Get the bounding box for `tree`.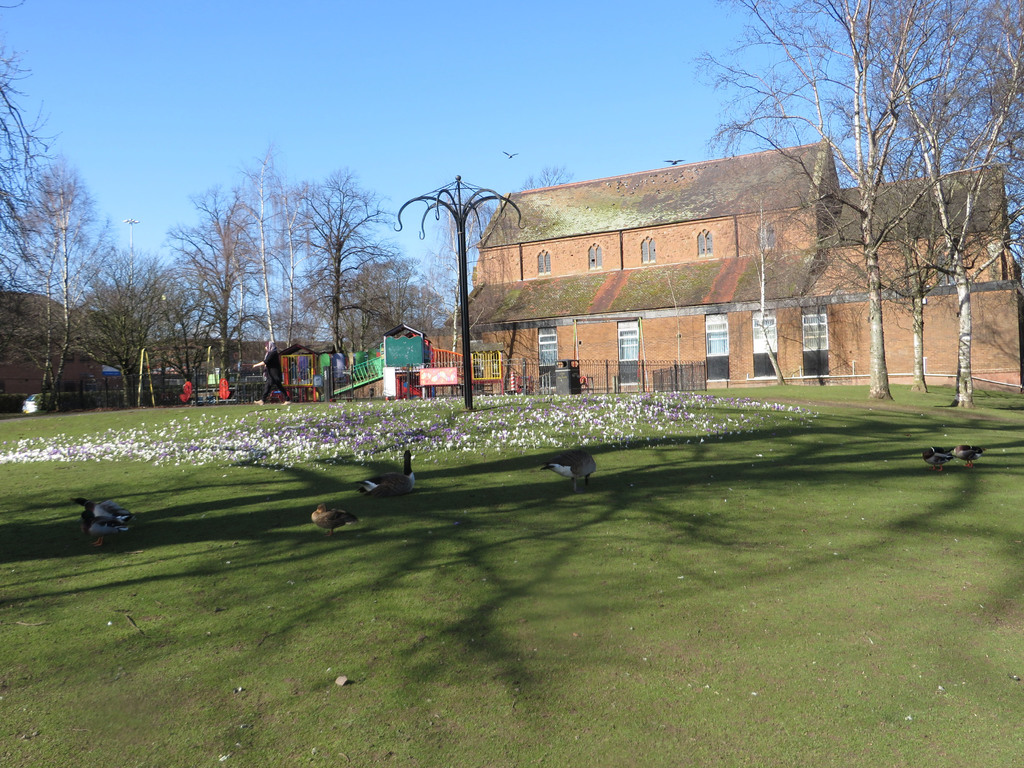
select_region(0, 36, 107, 413).
